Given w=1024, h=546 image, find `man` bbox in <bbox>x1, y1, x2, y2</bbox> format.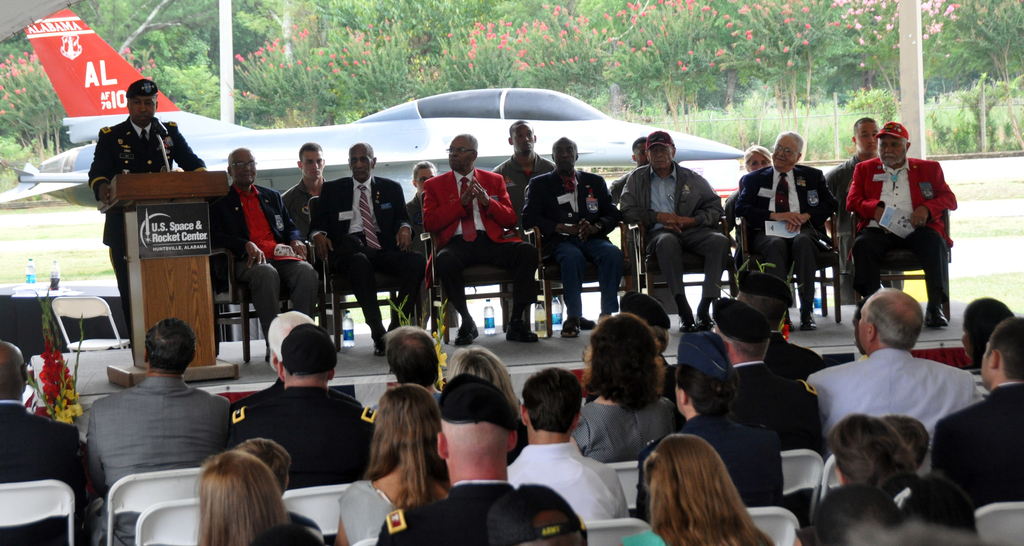
<bbox>85, 315, 229, 545</bbox>.
